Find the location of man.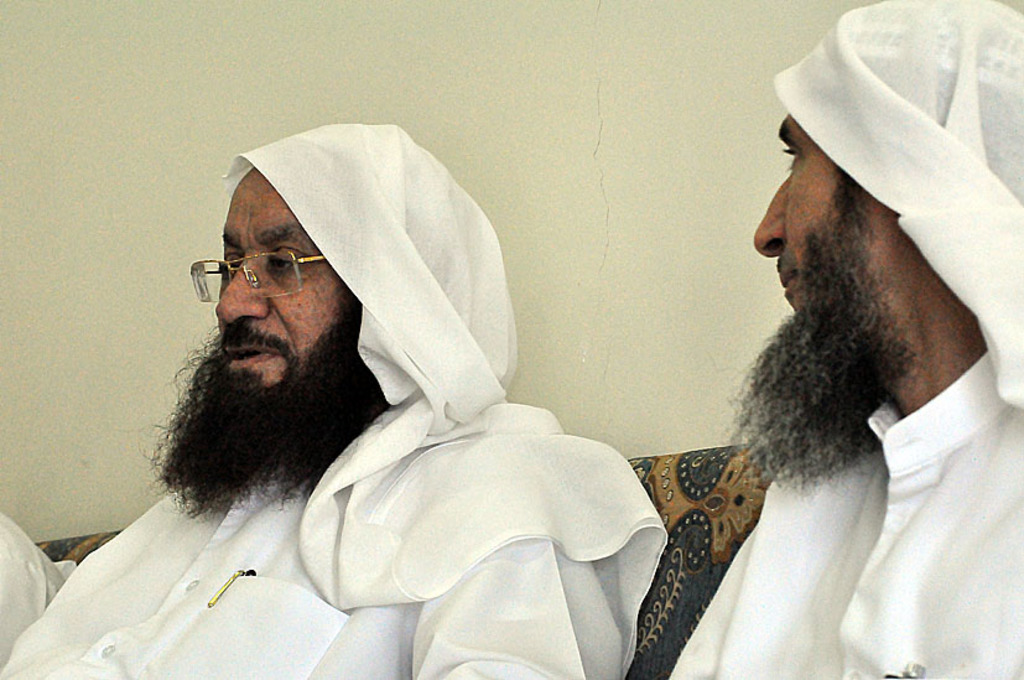
Location: x1=0 y1=113 x2=680 y2=679.
